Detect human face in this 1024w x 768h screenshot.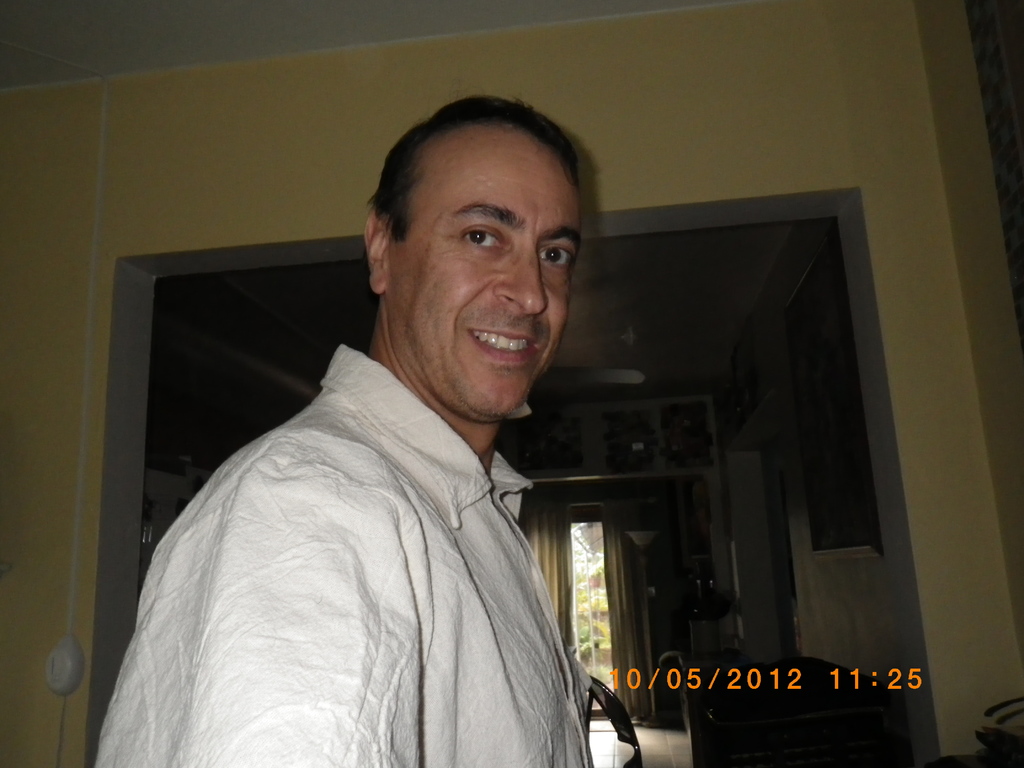
Detection: (387,142,581,417).
